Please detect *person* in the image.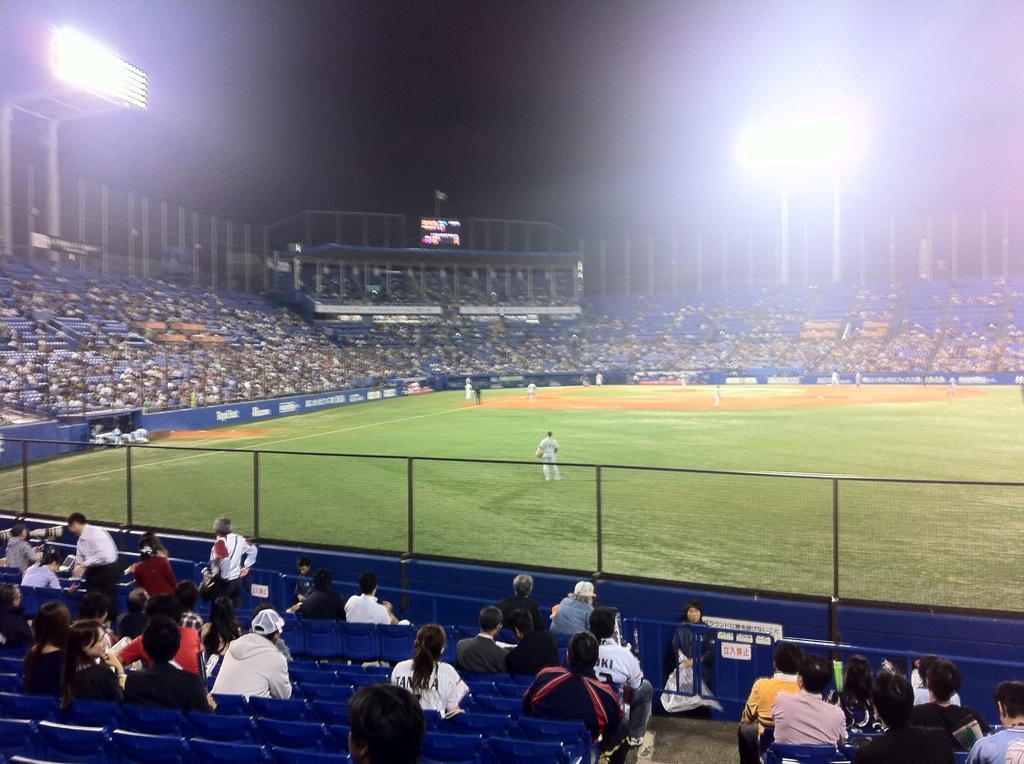
(x1=576, y1=371, x2=592, y2=390).
